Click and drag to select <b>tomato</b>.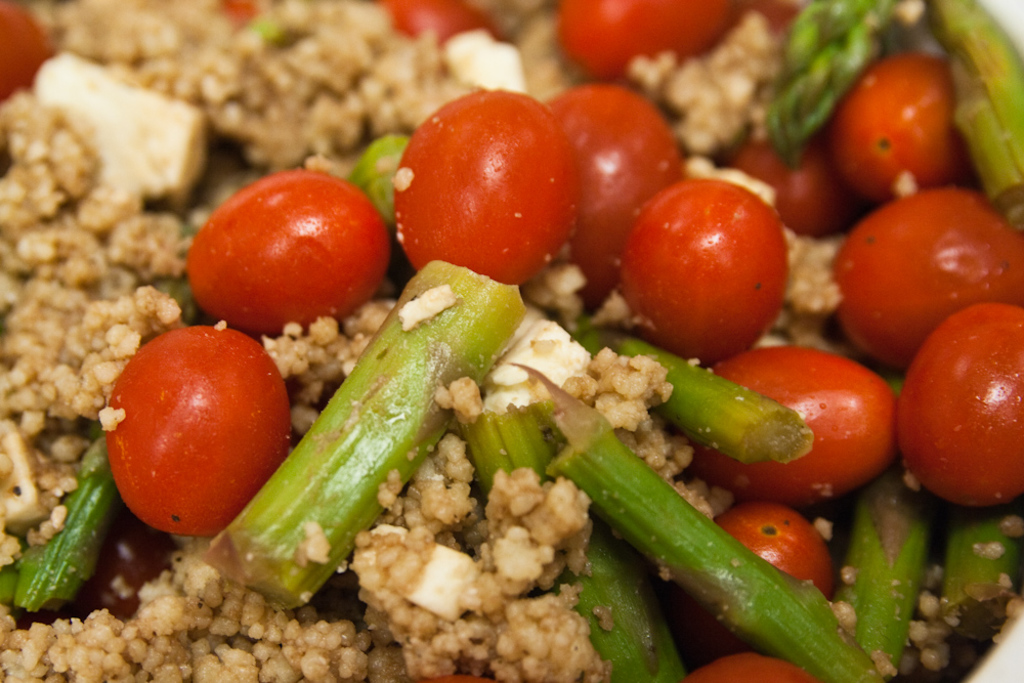
Selection: (x1=688, y1=347, x2=893, y2=503).
